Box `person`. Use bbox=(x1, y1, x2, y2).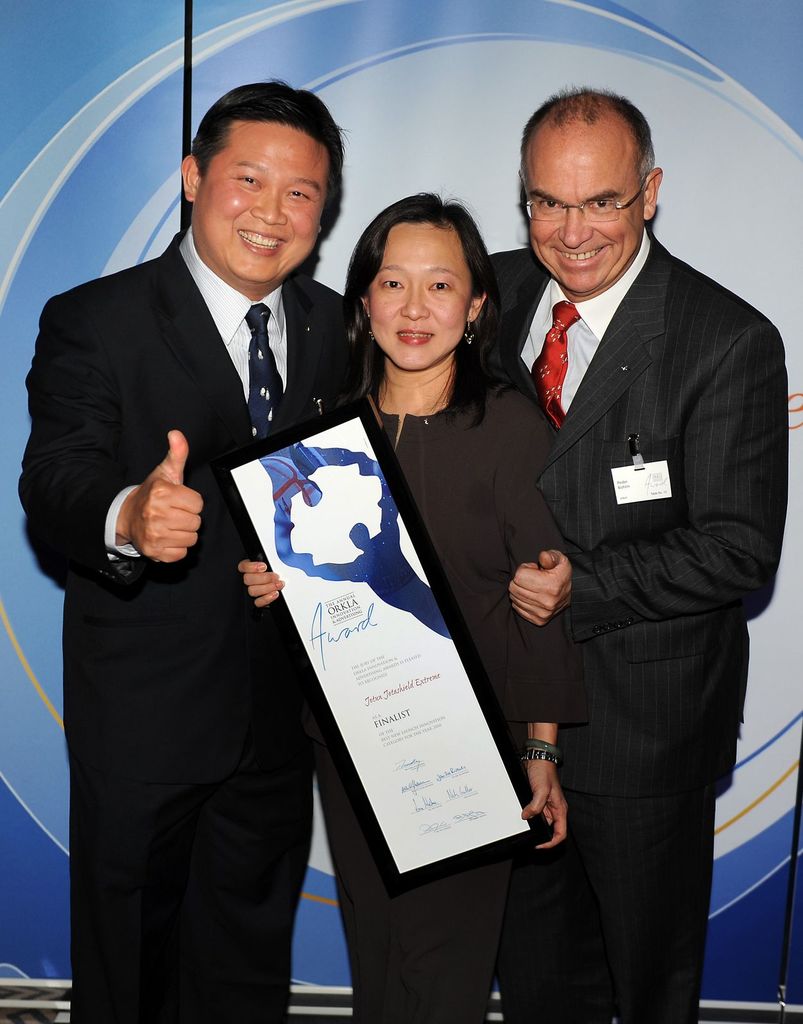
bbox=(236, 190, 581, 1023).
